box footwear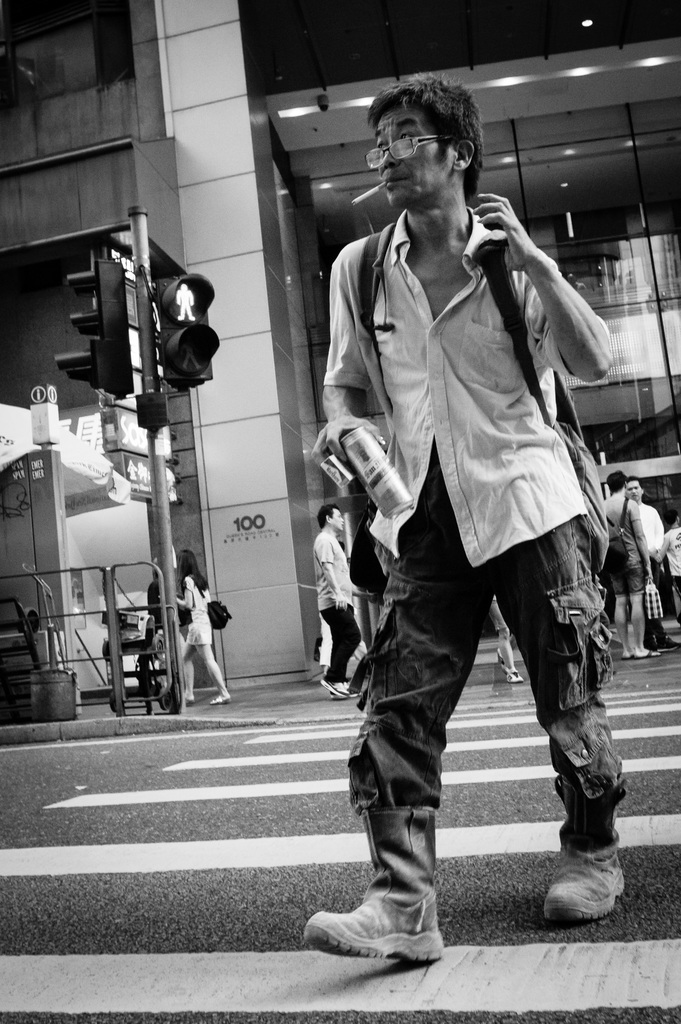
{"left": 499, "top": 664, "right": 521, "bottom": 687}
